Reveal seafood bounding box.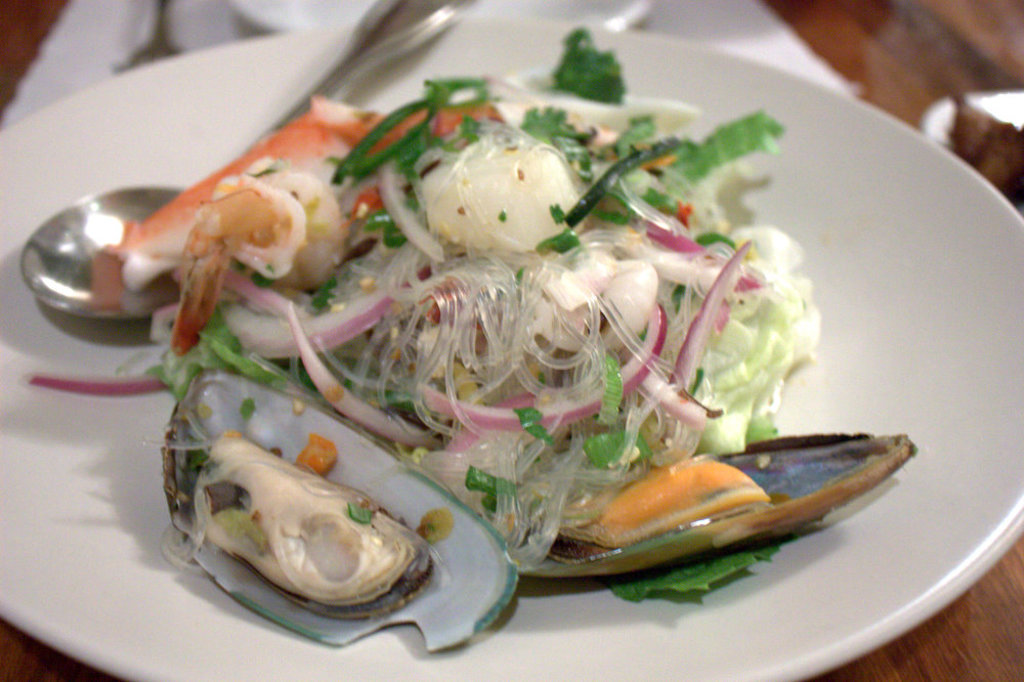
Revealed: BBox(101, 92, 501, 289).
